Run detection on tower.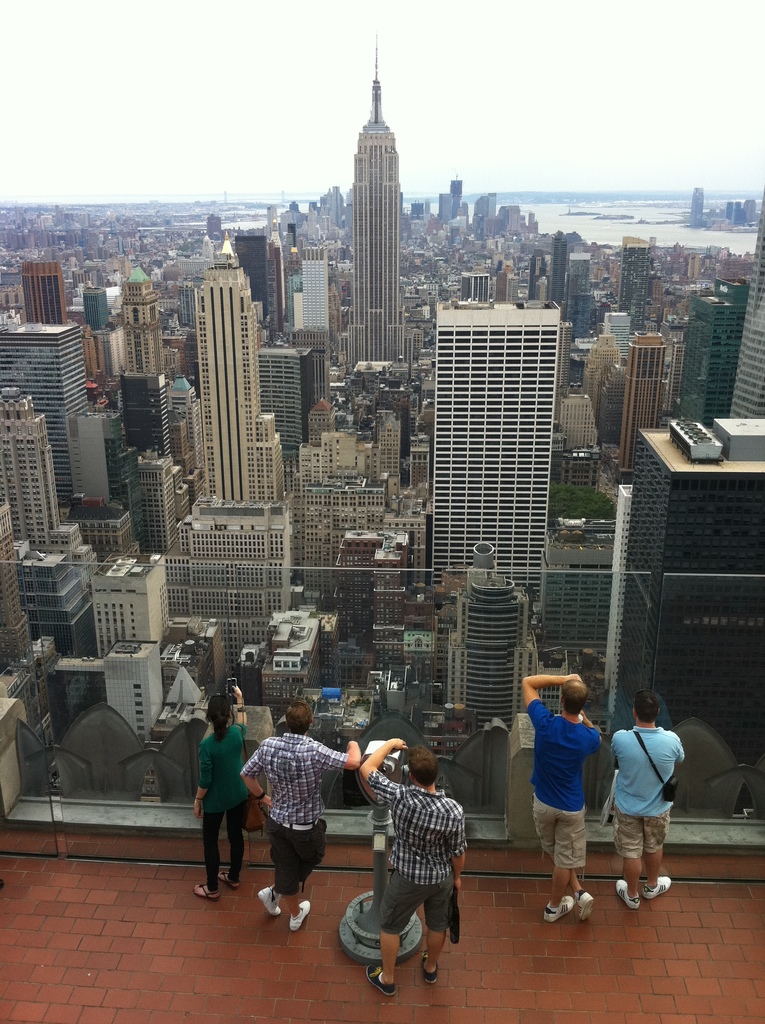
Result: box=[257, 340, 305, 444].
